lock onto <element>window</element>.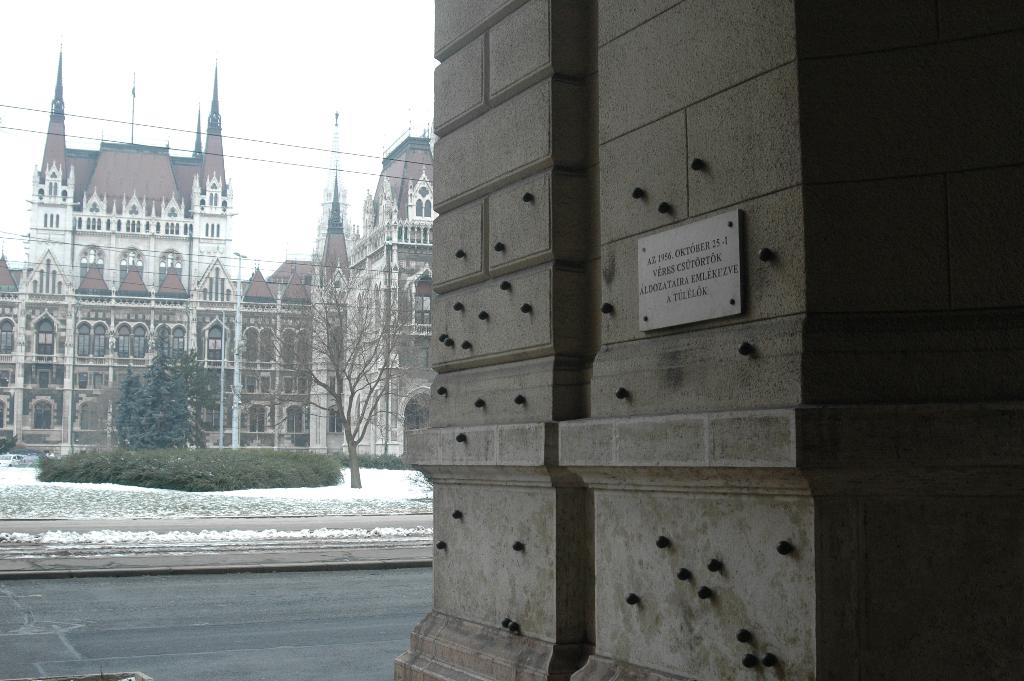
Locked: BBox(150, 321, 195, 359).
